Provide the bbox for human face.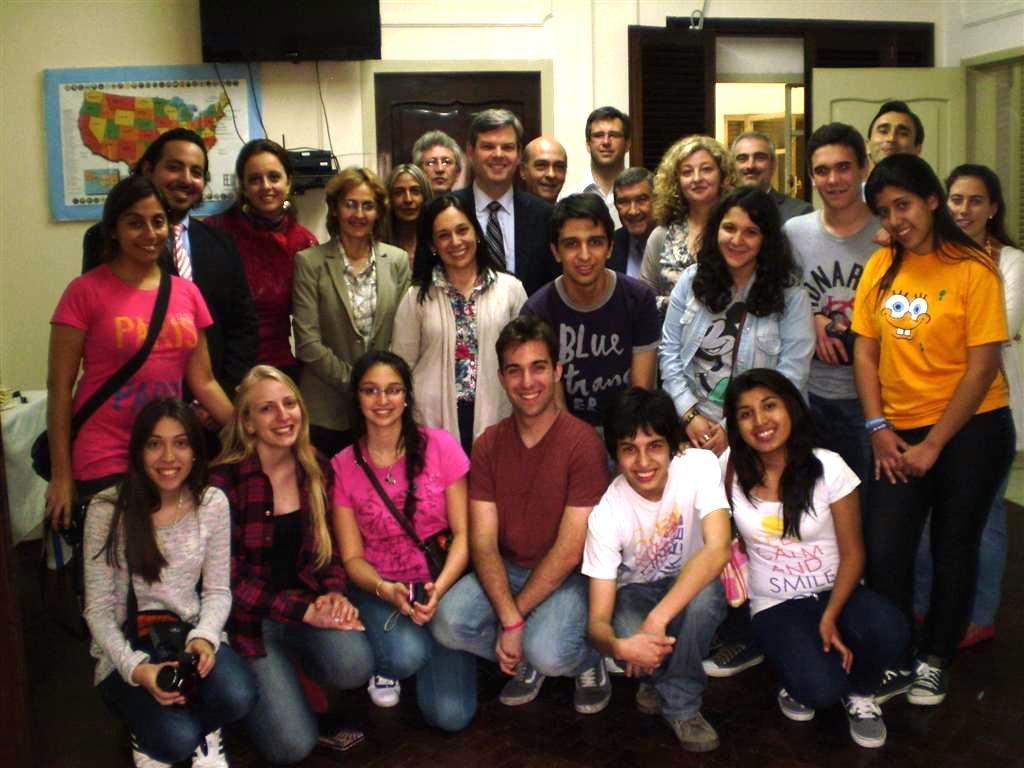
<box>738,389,789,450</box>.
